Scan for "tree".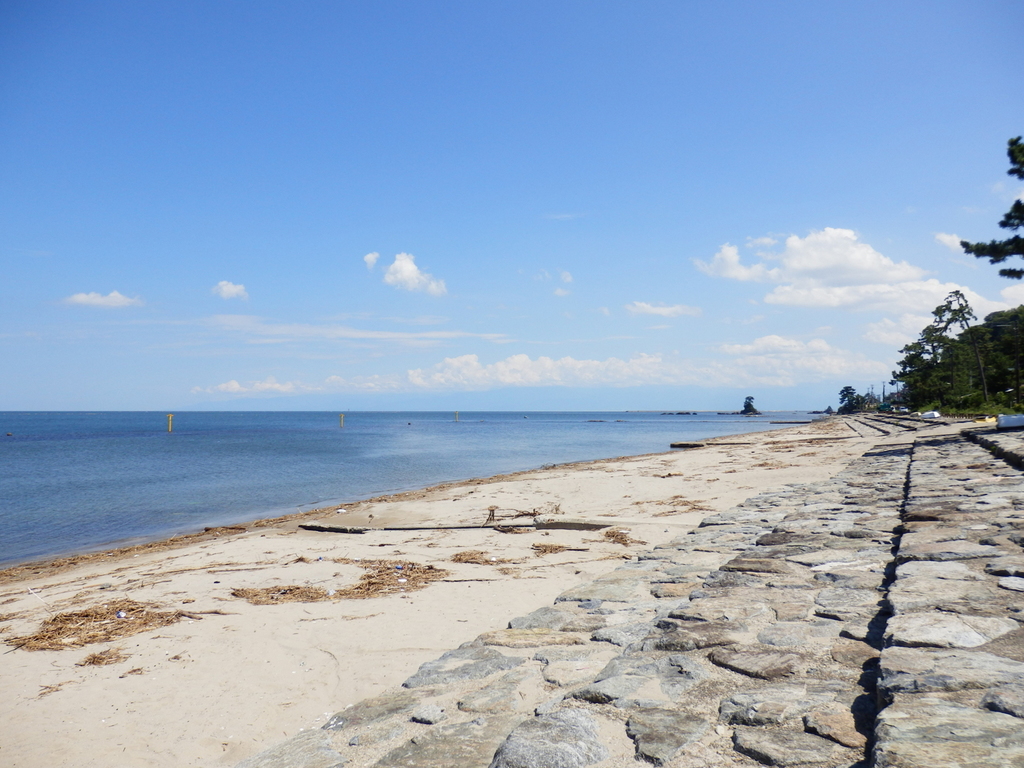
Scan result: x1=963, y1=132, x2=1023, y2=278.
